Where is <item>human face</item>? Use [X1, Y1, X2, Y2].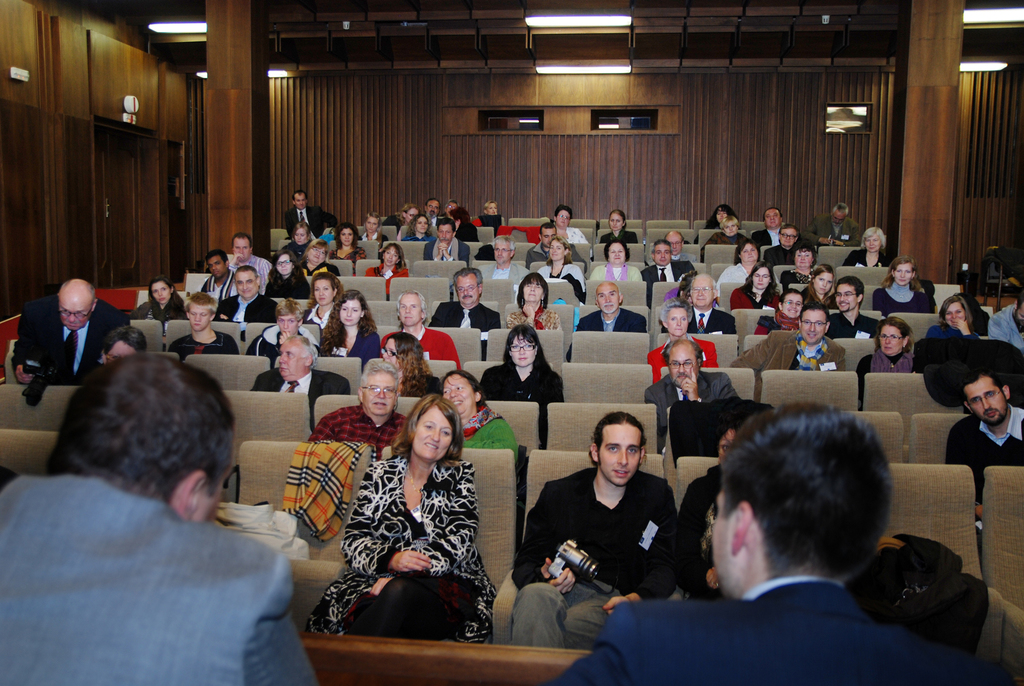
[781, 229, 796, 246].
